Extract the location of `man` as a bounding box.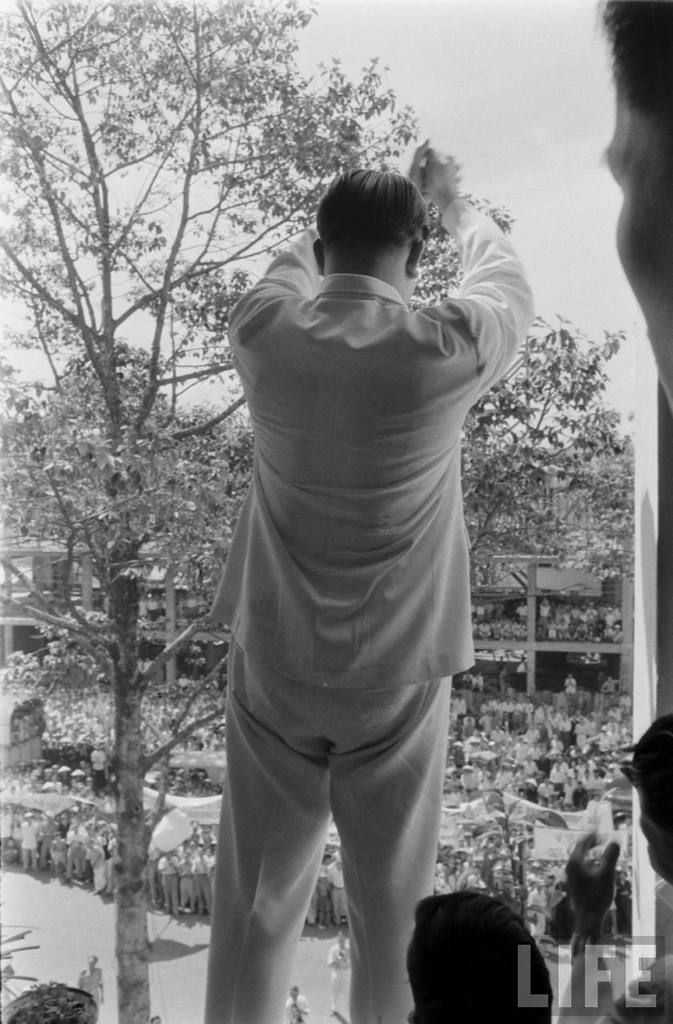
locate(329, 927, 355, 1018).
